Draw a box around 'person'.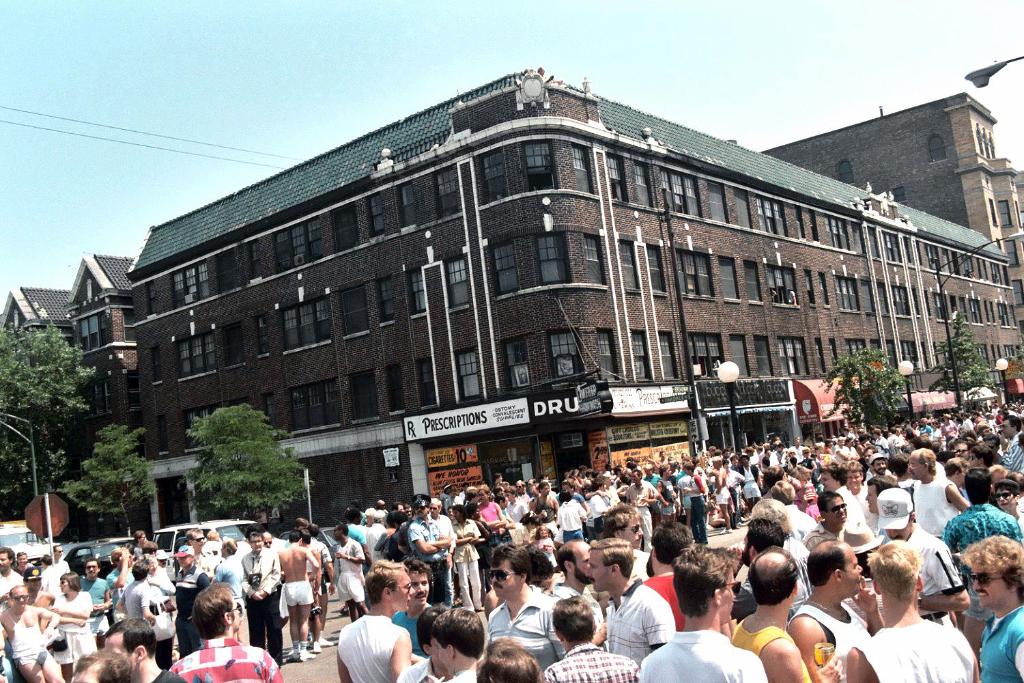
109/548/131/616.
